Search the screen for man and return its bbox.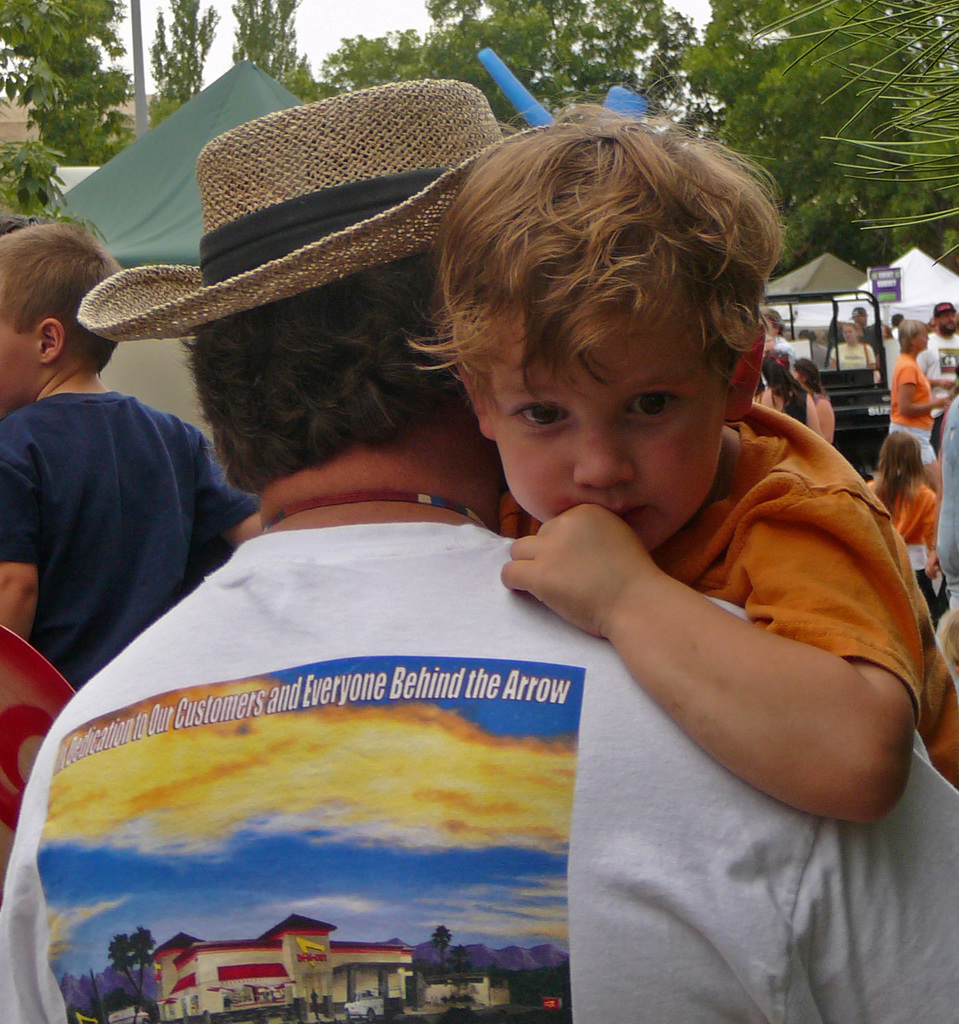
Found: x1=0, y1=88, x2=958, y2=1023.
